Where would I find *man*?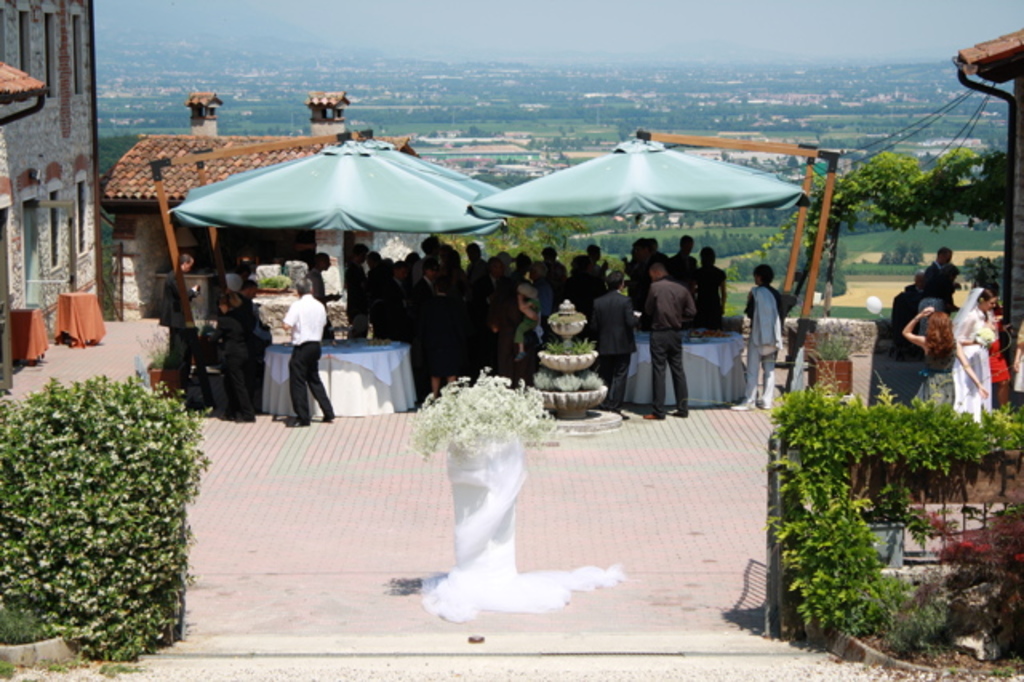
At bbox=(618, 234, 730, 421).
